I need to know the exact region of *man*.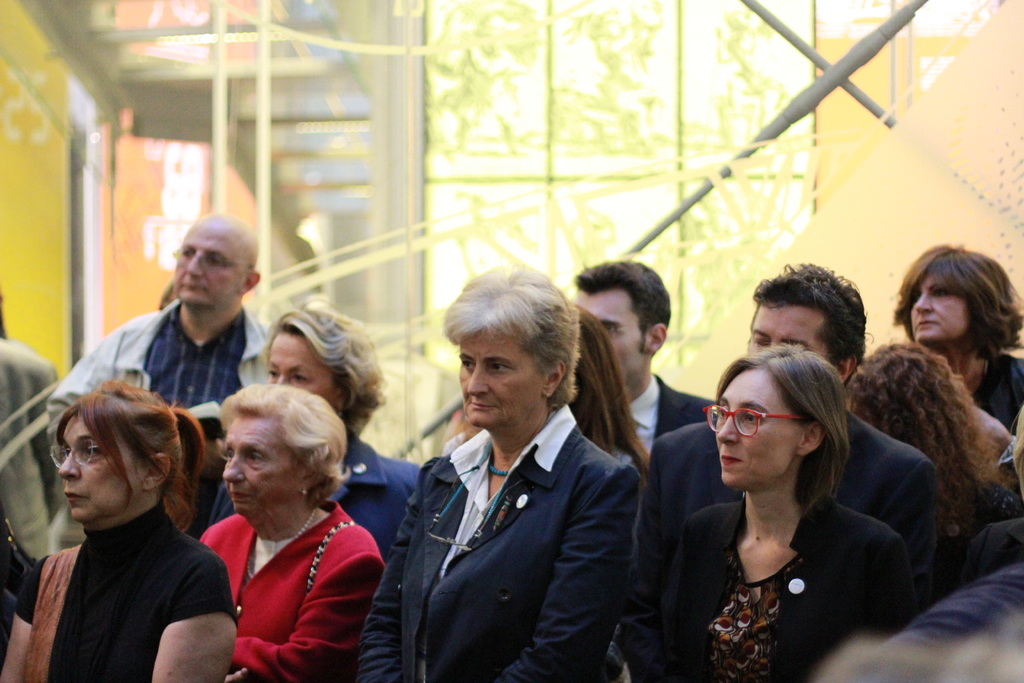
Region: (79,226,287,436).
